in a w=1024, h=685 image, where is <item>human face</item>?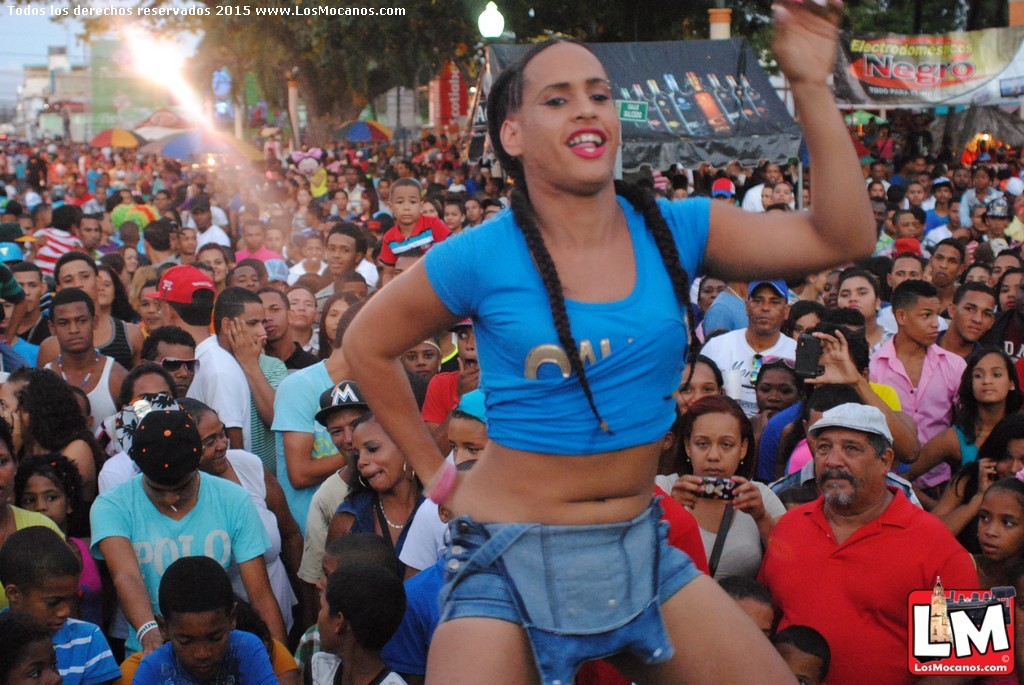
844/277/876/321.
